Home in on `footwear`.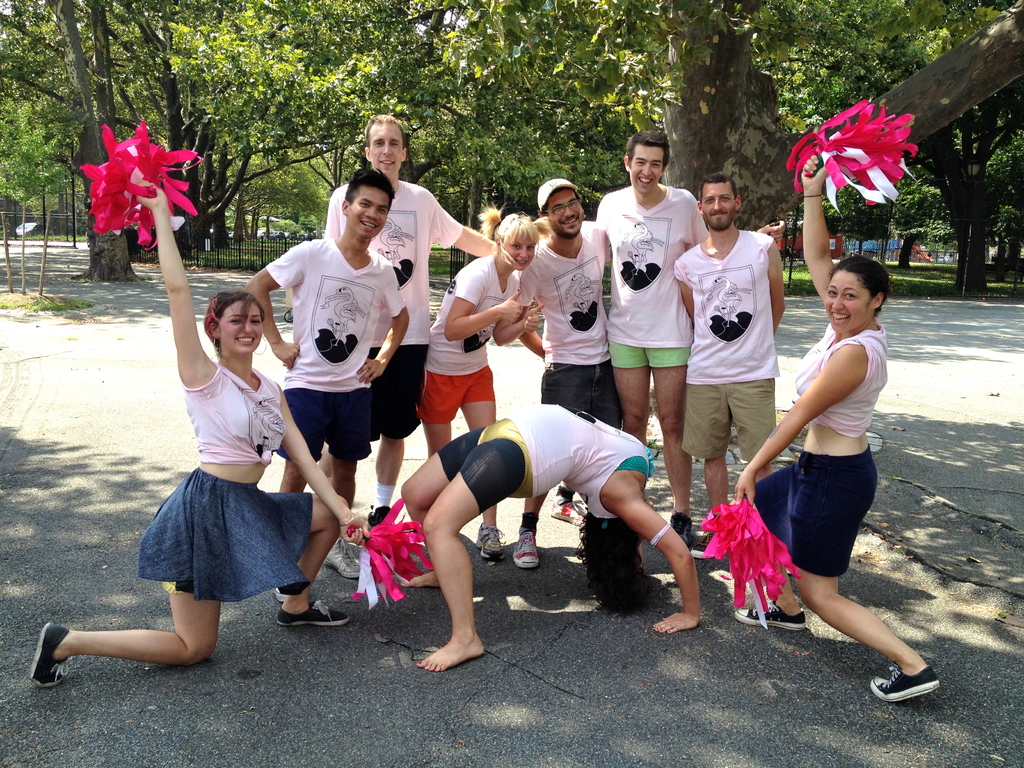
Homed in at bbox=(504, 526, 538, 566).
